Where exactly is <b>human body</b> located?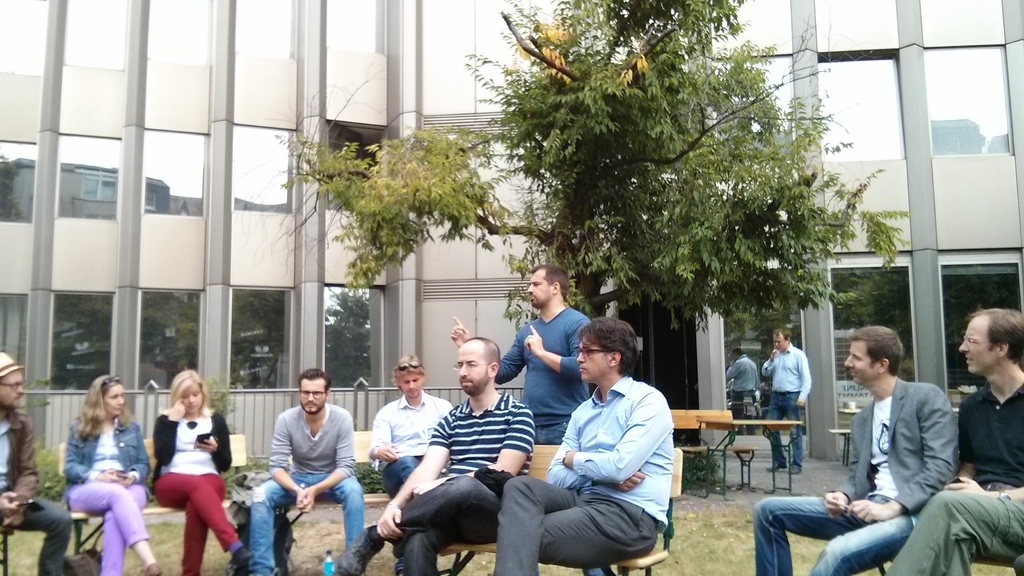
Its bounding box is detection(749, 321, 963, 575).
